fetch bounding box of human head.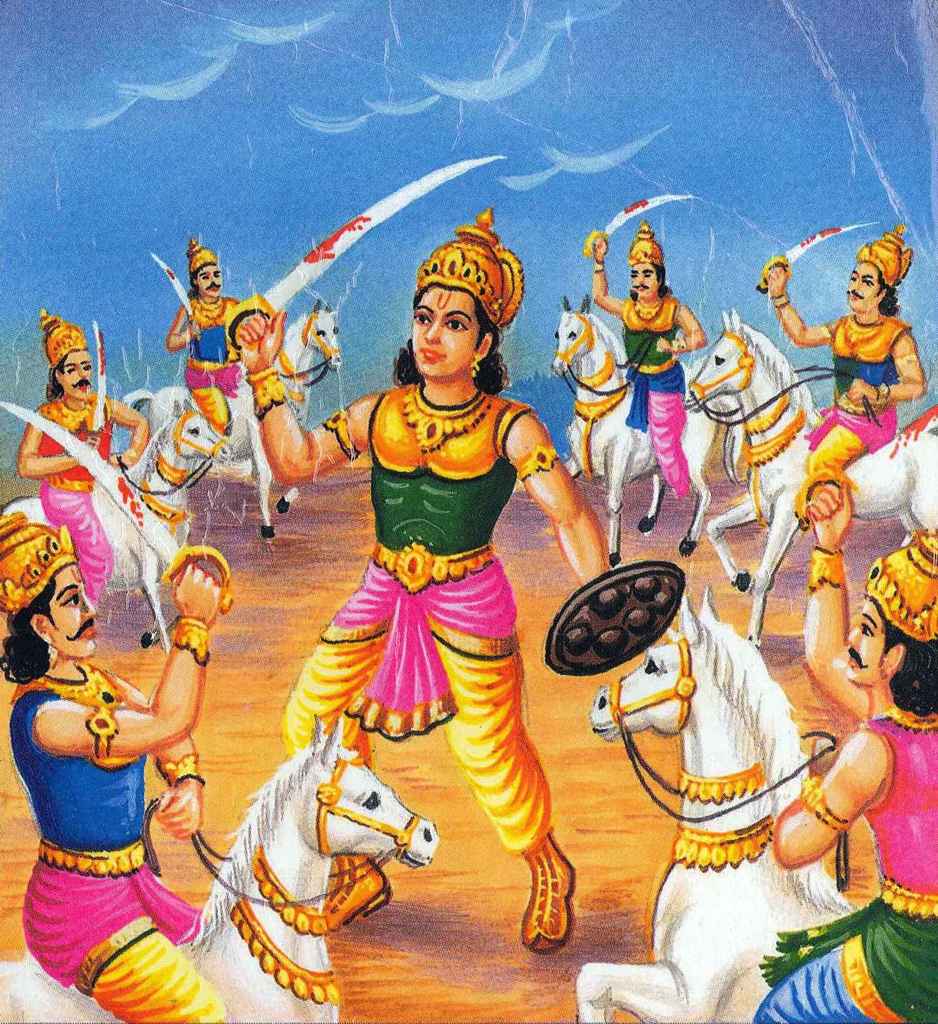
Bbox: region(193, 261, 225, 299).
